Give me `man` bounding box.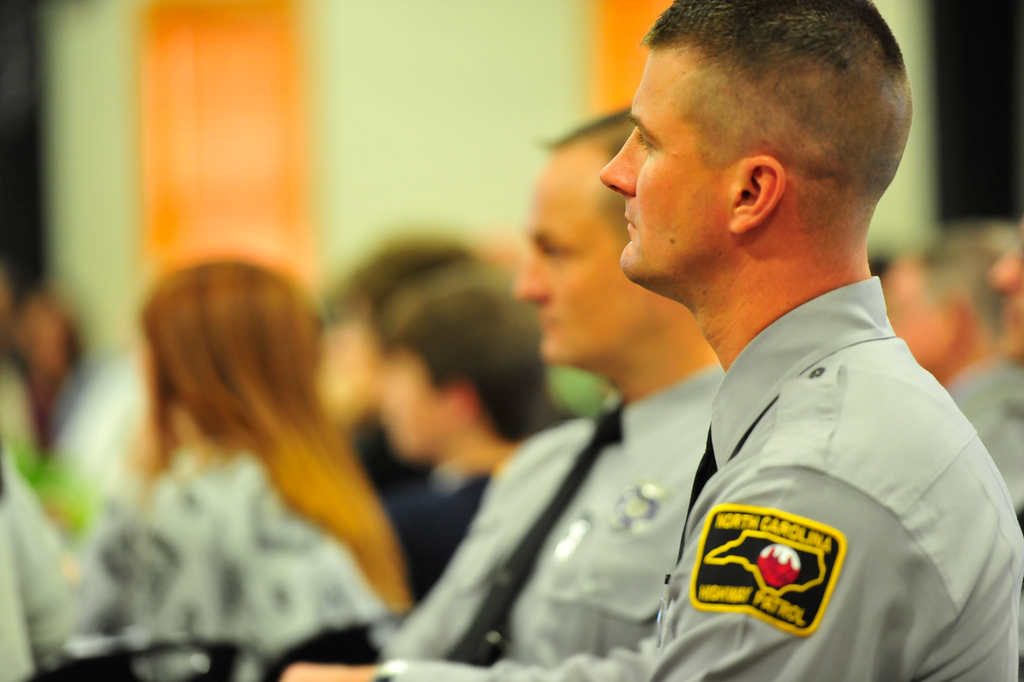
x1=878, y1=224, x2=1023, y2=465.
